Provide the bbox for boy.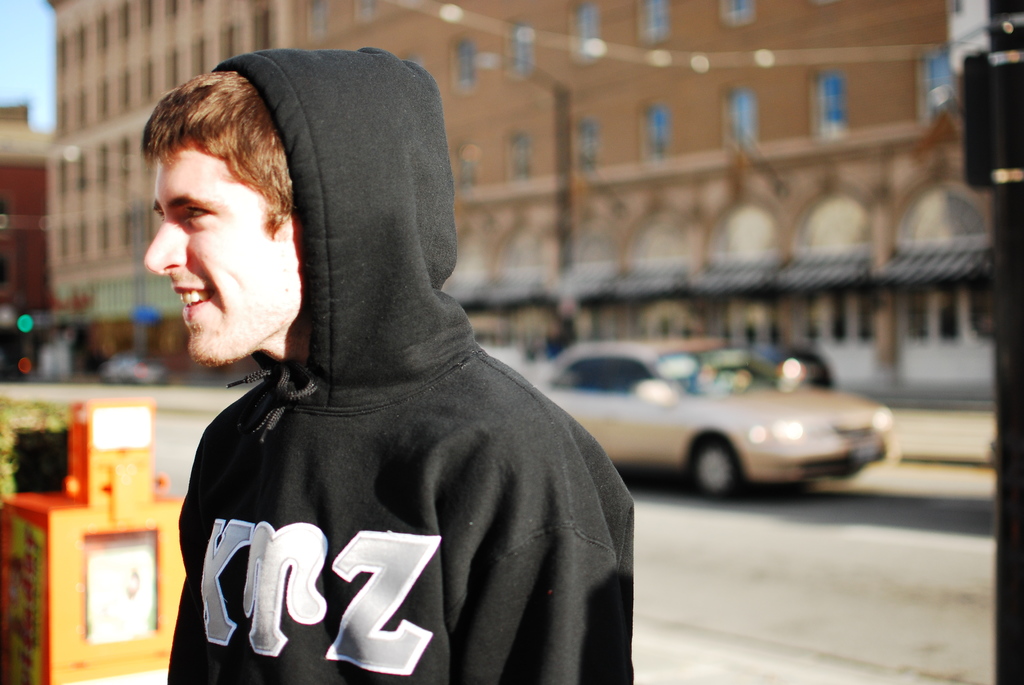
rect(116, 0, 639, 653).
